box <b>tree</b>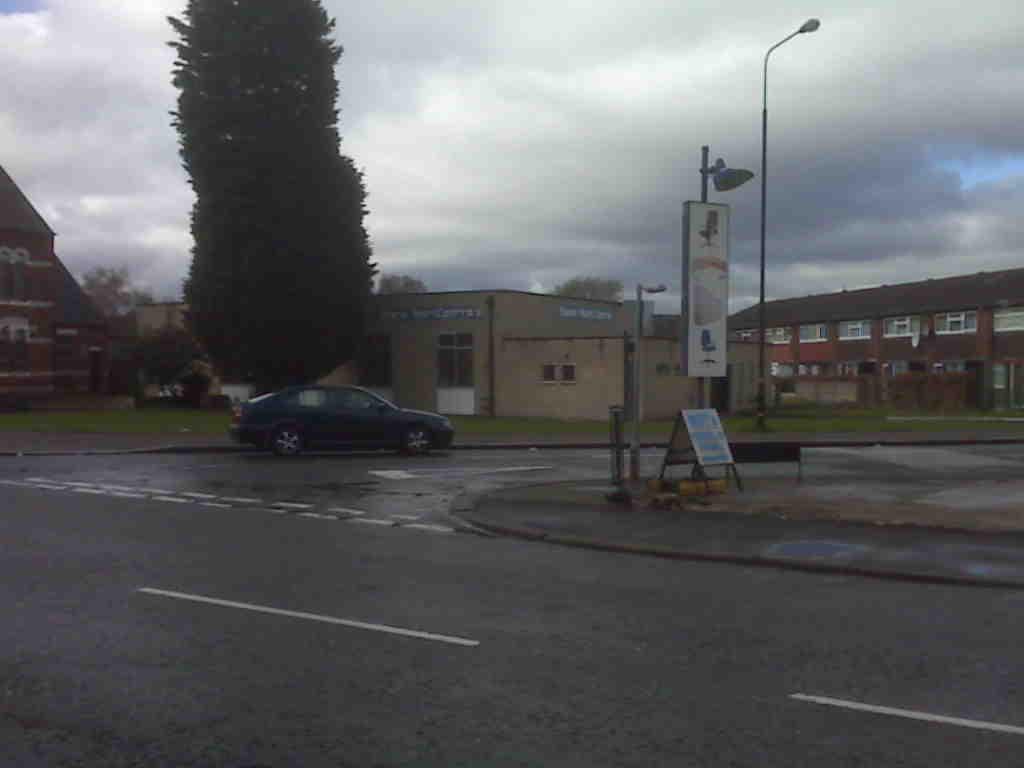
(left=138, top=25, right=389, bottom=405)
